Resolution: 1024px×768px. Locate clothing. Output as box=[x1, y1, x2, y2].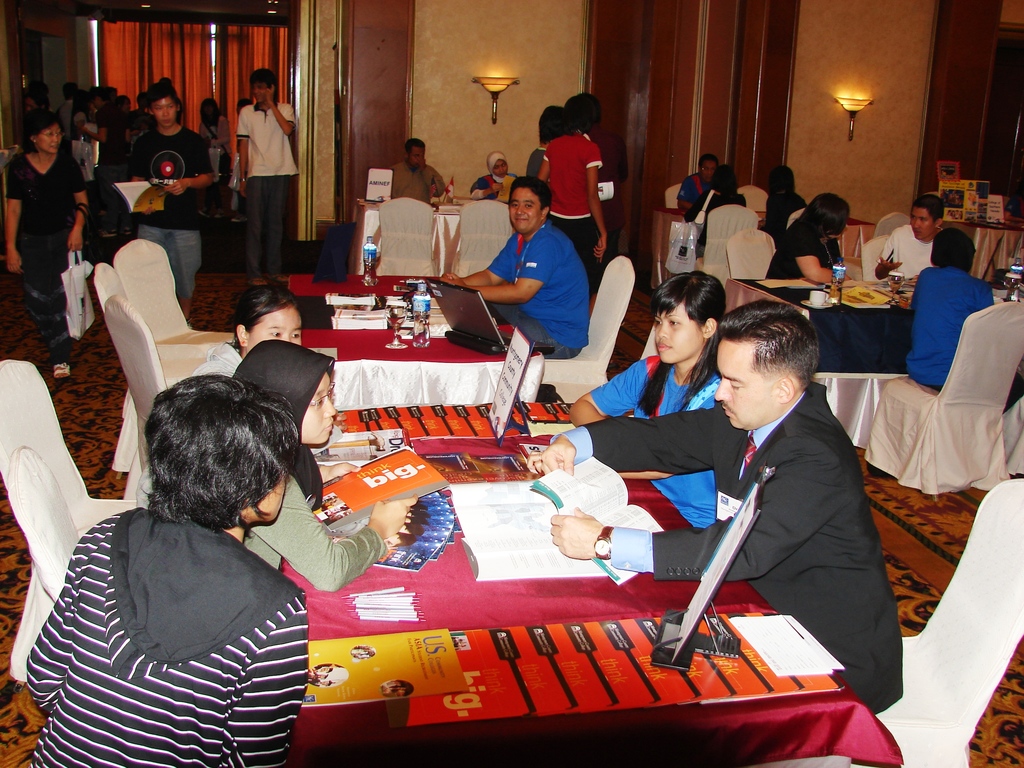
box=[764, 191, 803, 237].
